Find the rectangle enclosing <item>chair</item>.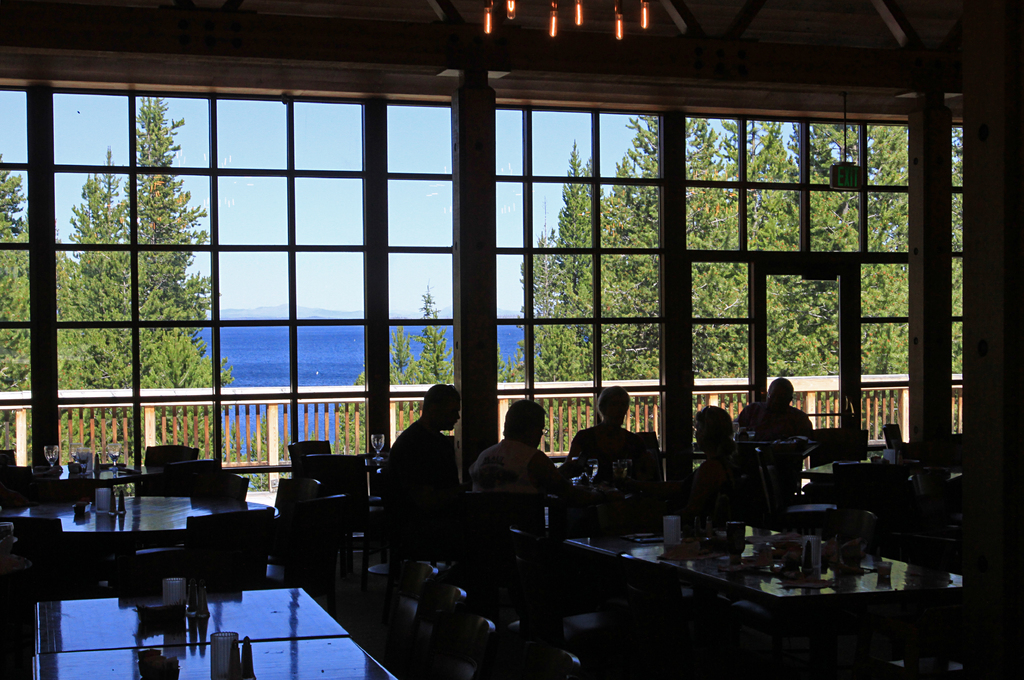
left=0, top=517, right=105, bottom=601.
